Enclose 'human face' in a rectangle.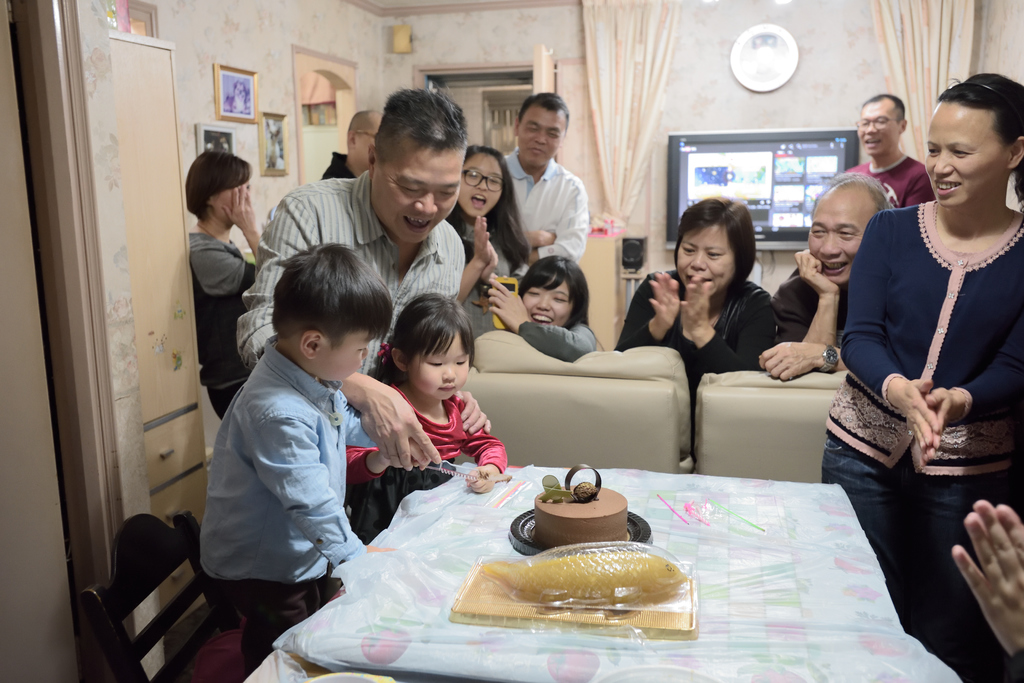
select_region(412, 335, 468, 391).
